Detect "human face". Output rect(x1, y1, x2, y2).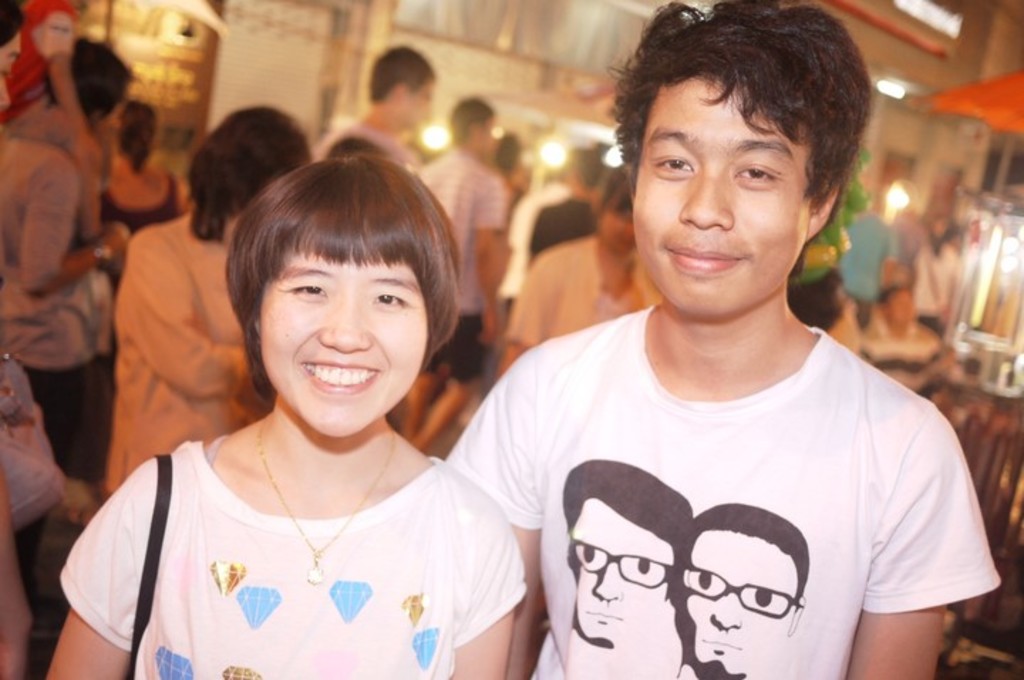
rect(410, 80, 431, 128).
